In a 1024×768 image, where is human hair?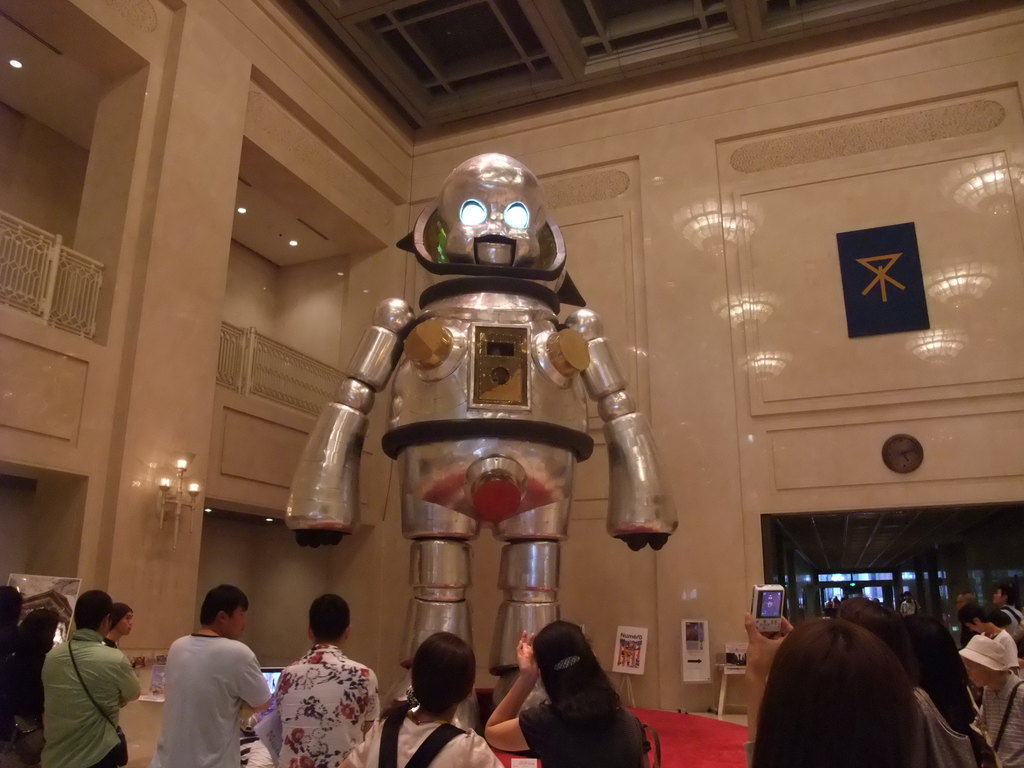
412/627/476/712.
